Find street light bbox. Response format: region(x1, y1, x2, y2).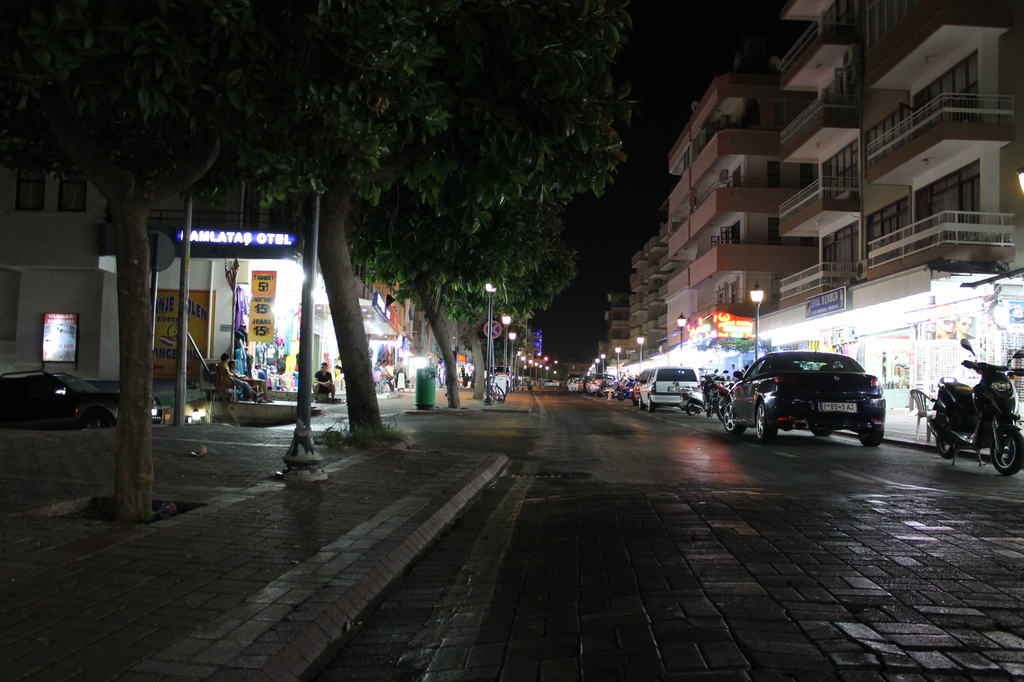
region(520, 357, 524, 389).
